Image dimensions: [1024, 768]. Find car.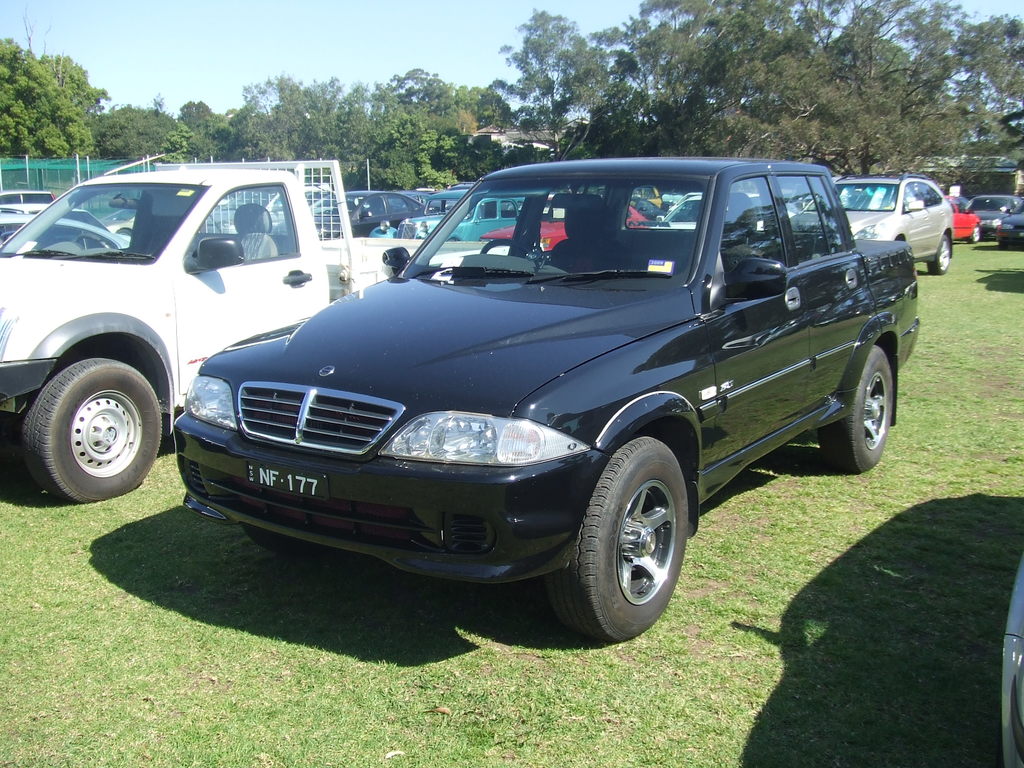
x1=162, y1=163, x2=919, y2=641.
